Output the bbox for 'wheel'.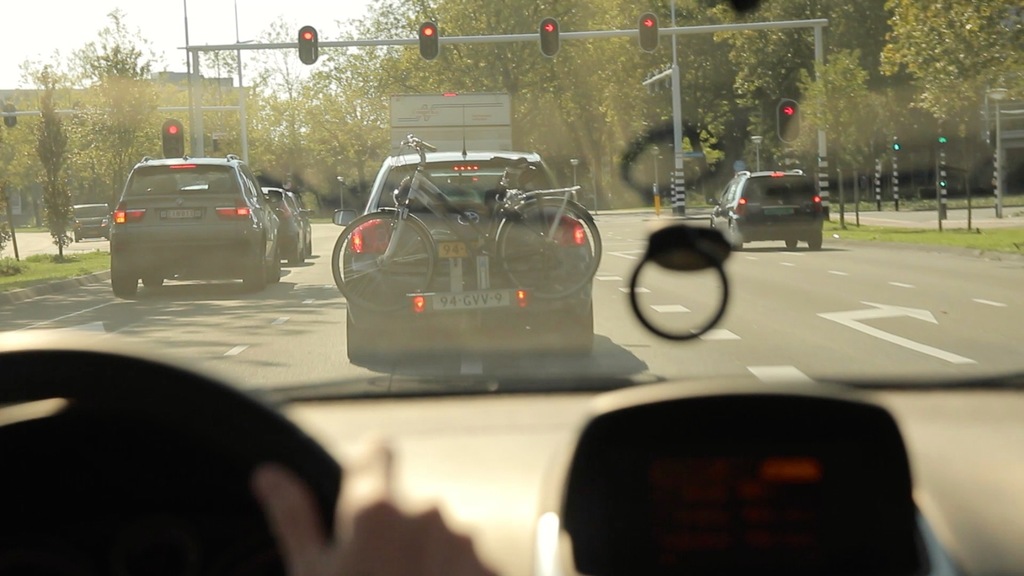
region(289, 241, 298, 262).
